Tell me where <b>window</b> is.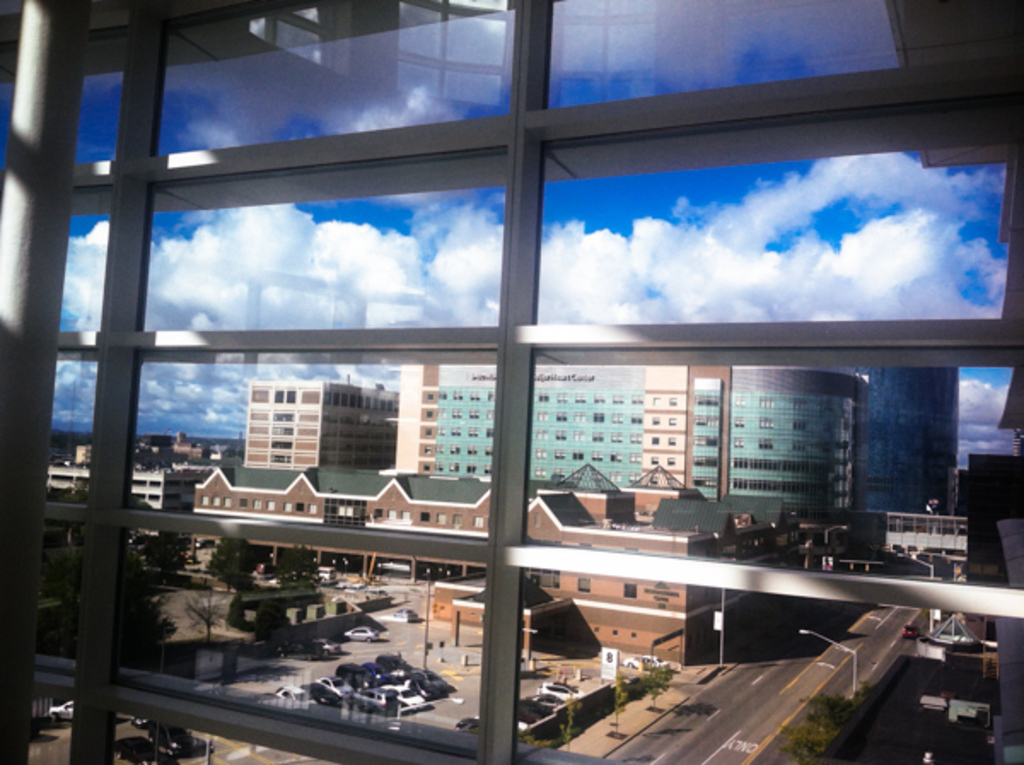
<b>window</b> is at (left=213, top=497, right=217, bottom=505).
